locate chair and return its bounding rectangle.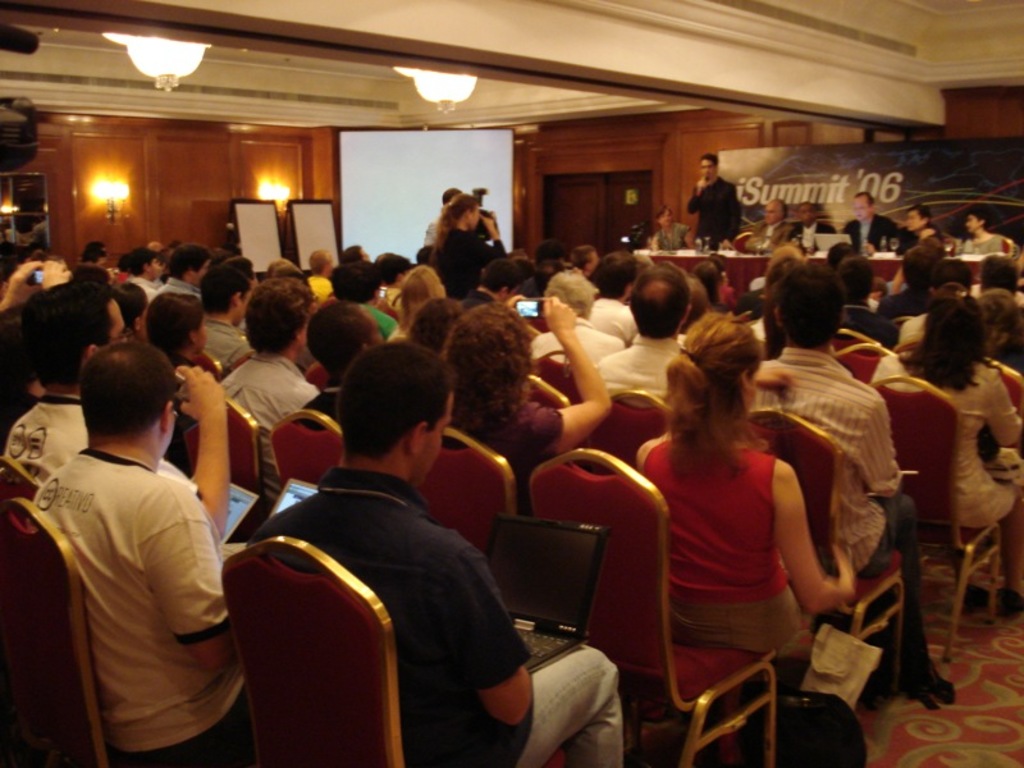
pyautogui.locateOnScreen(525, 447, 777, 767).
